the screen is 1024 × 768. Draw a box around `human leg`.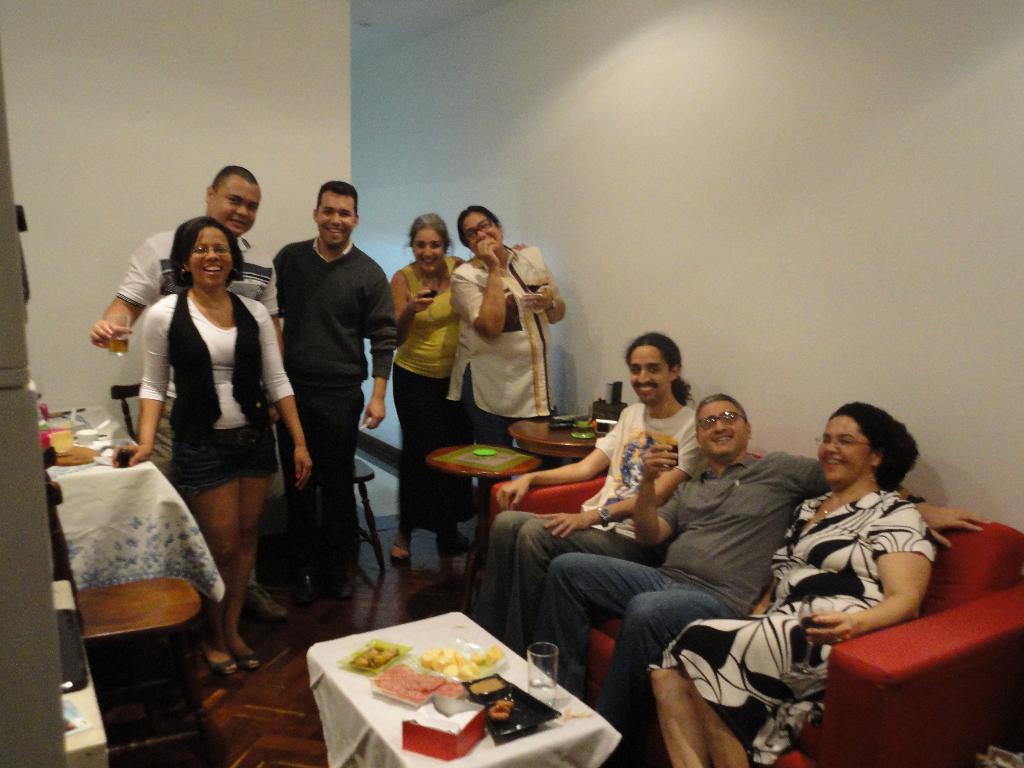
[x1=650, y1=675, x2=713, y2=767].
